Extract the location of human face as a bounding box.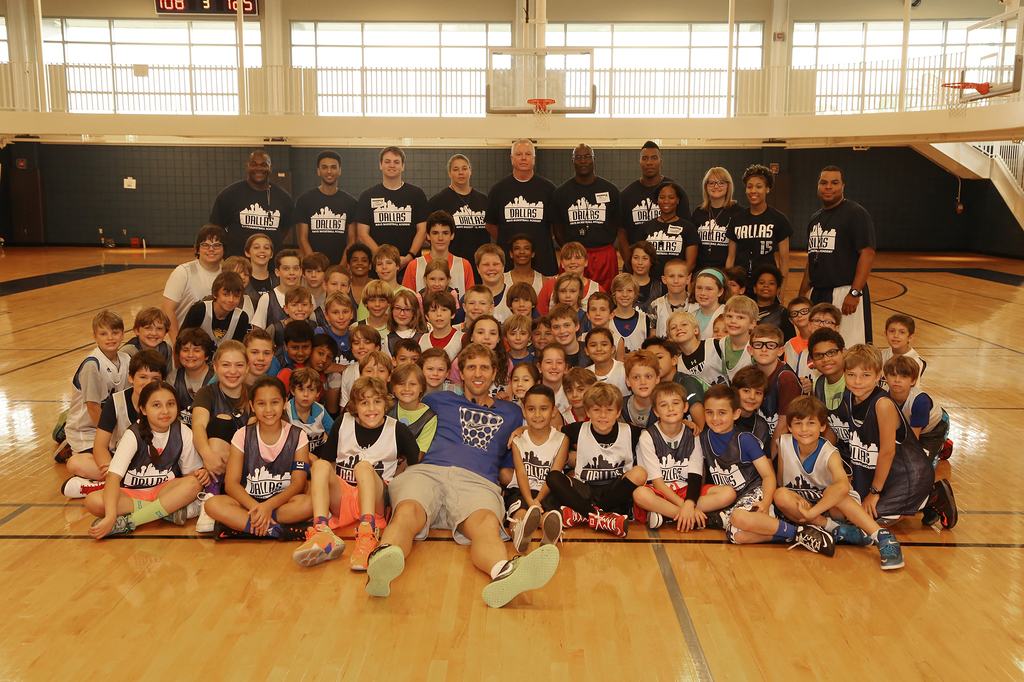
left=358, top=392, right=388, bottom=424.
